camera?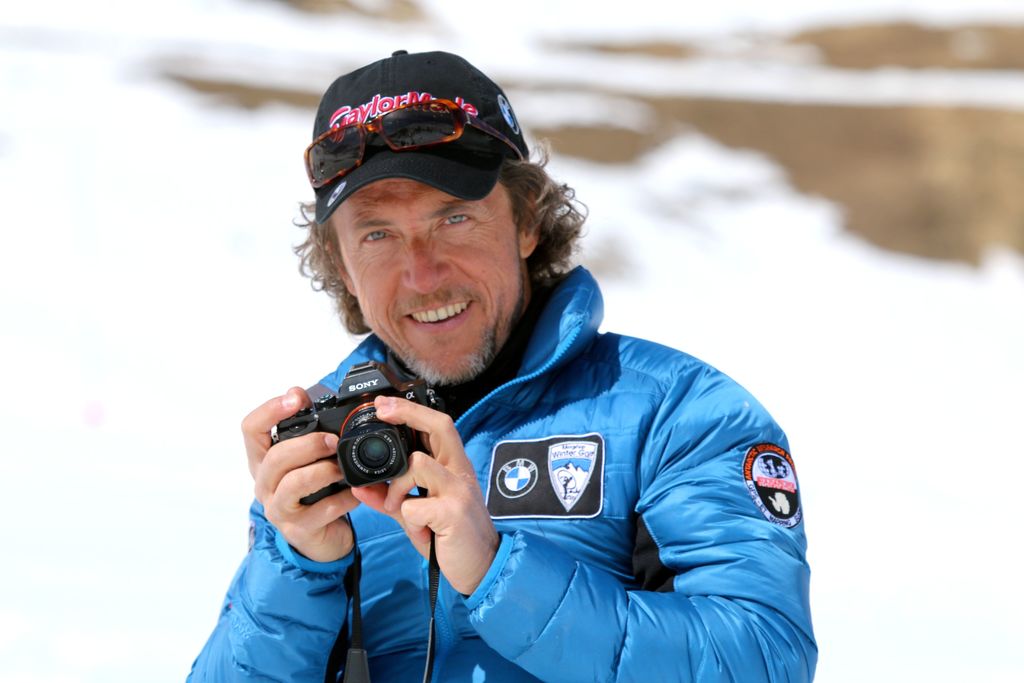
crop(275, 360, 455, 504)
